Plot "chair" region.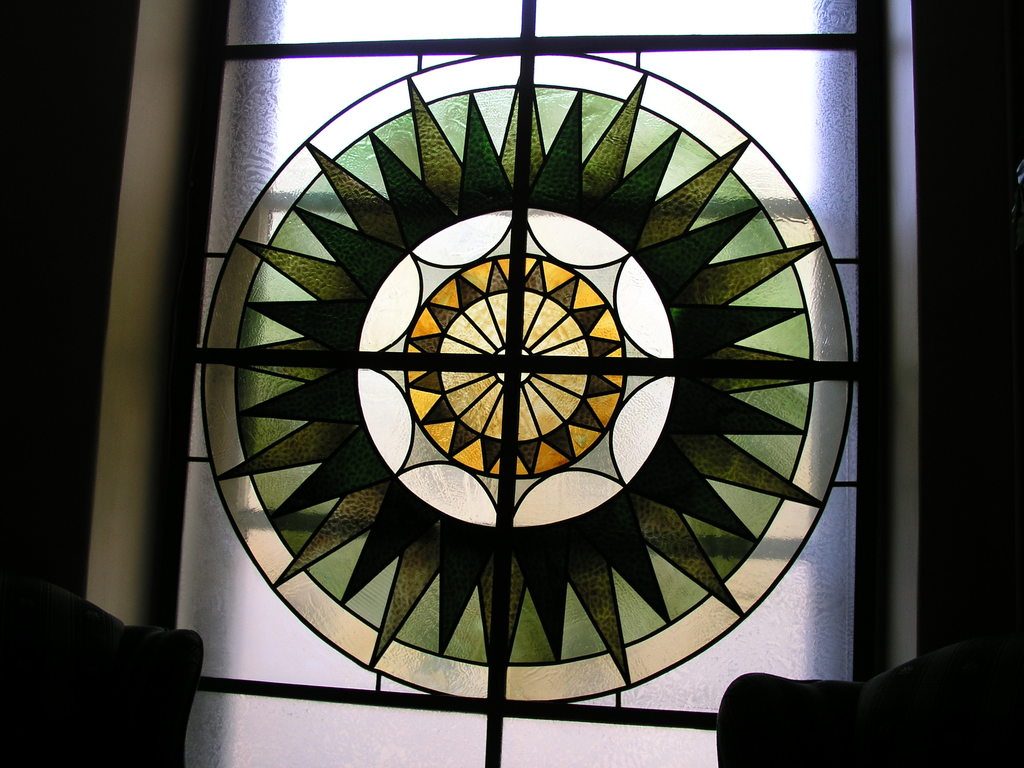
Plotted at bbox=(2, 579, 204, 767).
